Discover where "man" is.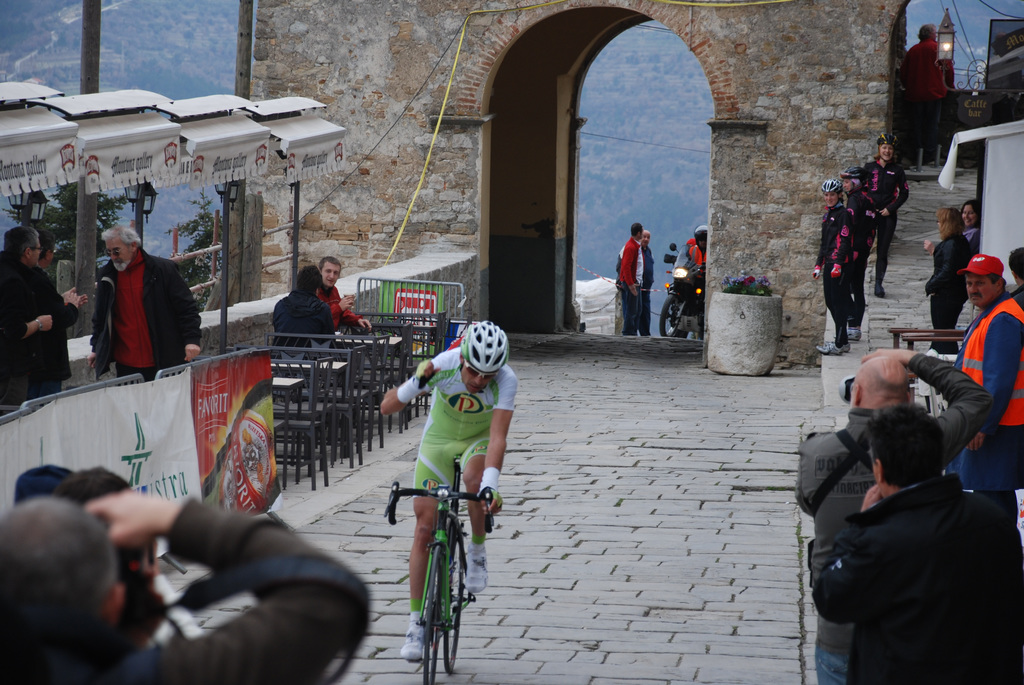
Discovered at rect(86, 226, 201, 380).
